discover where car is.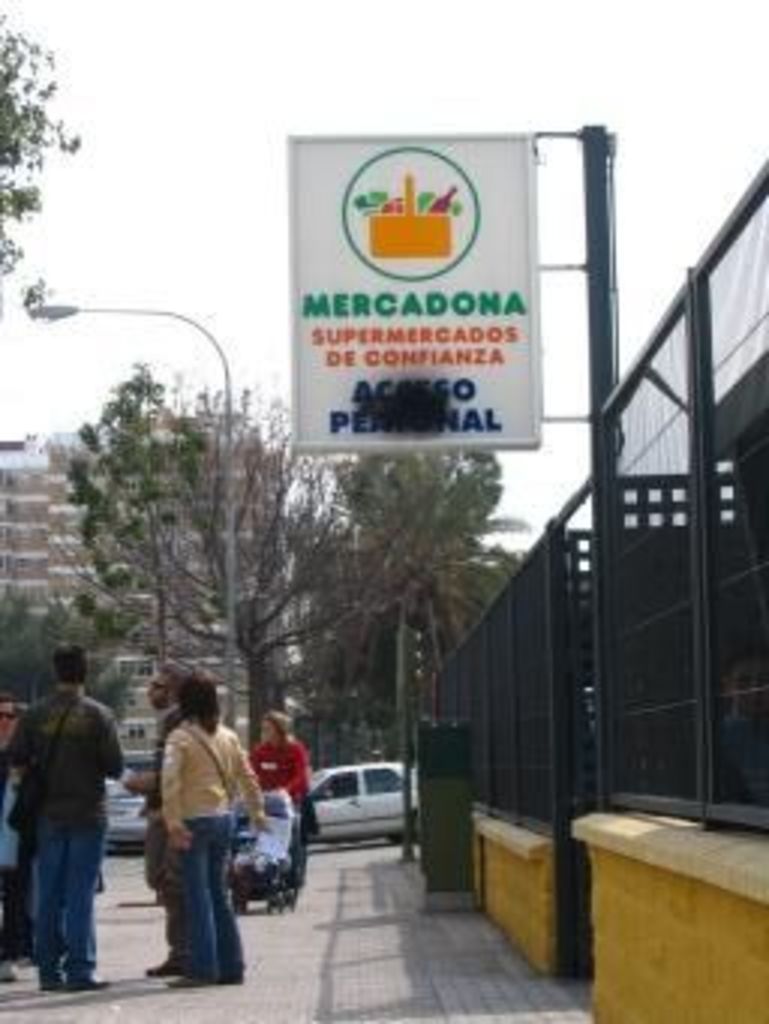
Discovered at l=303, t=757, r=418, b=847.
